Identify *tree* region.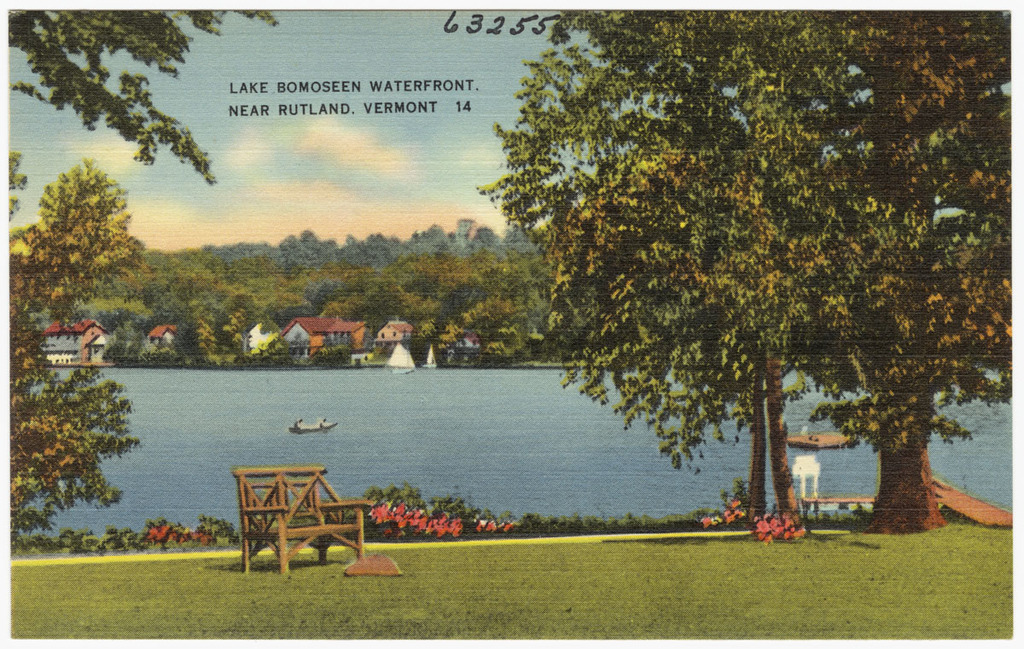
Region: (x1=474, y1=9, x2=1014, y2=547).
